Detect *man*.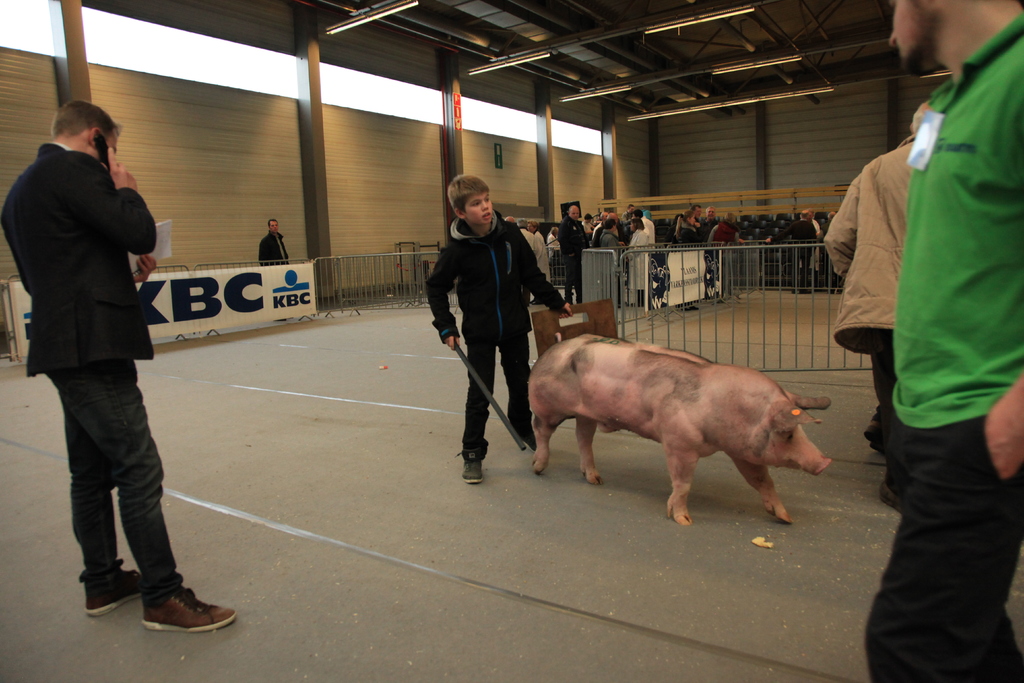
Detected at x1=1, y1=52, x2=214, y2=641.
